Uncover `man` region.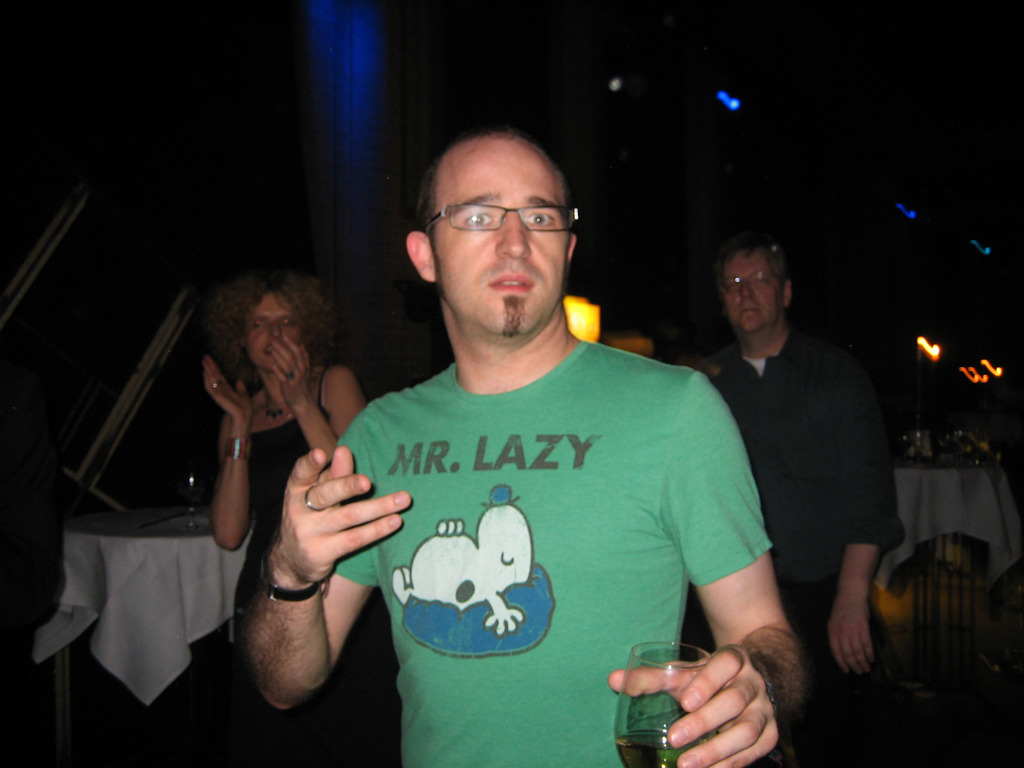
Uncovered: BBox(287, 125, 811, 766).
